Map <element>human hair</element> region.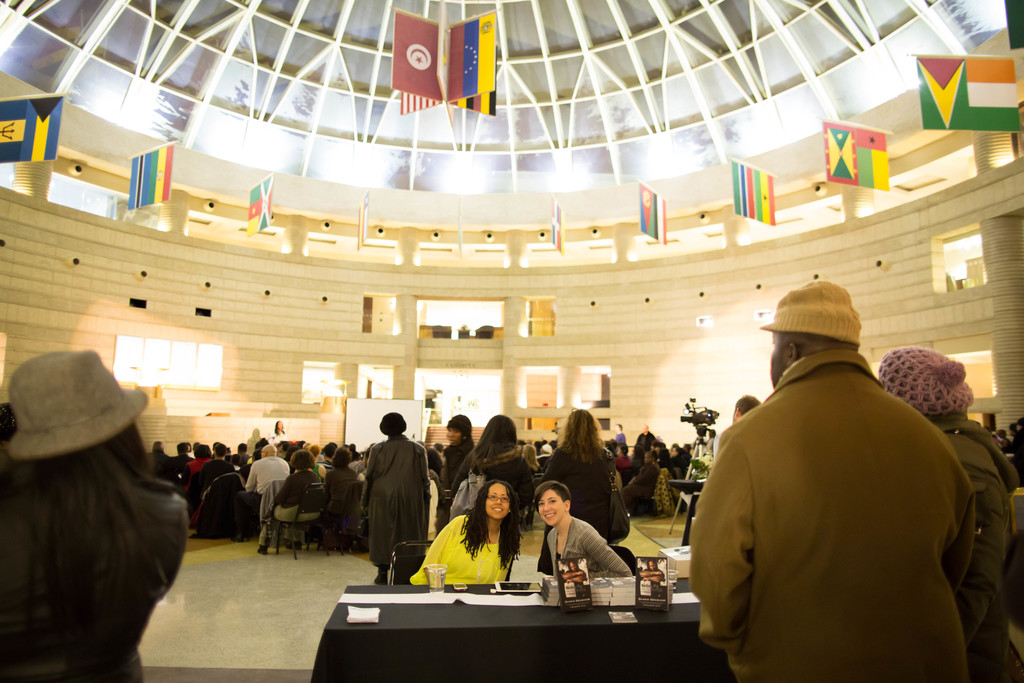
Mapped to bbox=[532, 478, 570, 509].
